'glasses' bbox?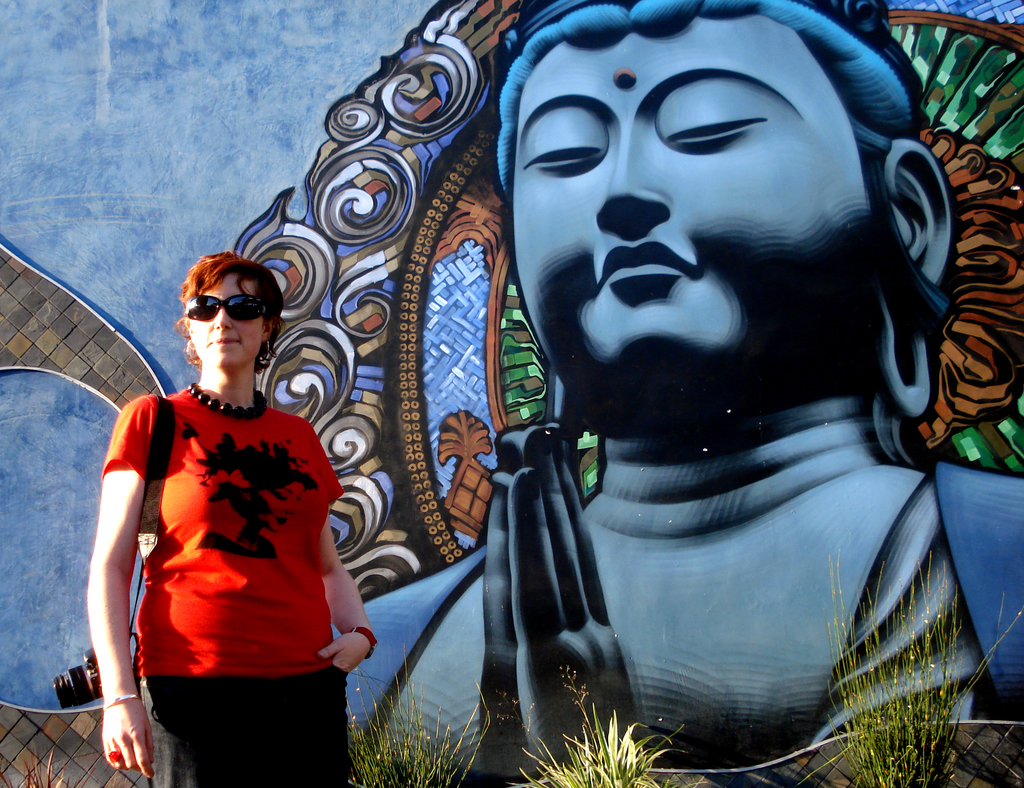
184/291/278/327
